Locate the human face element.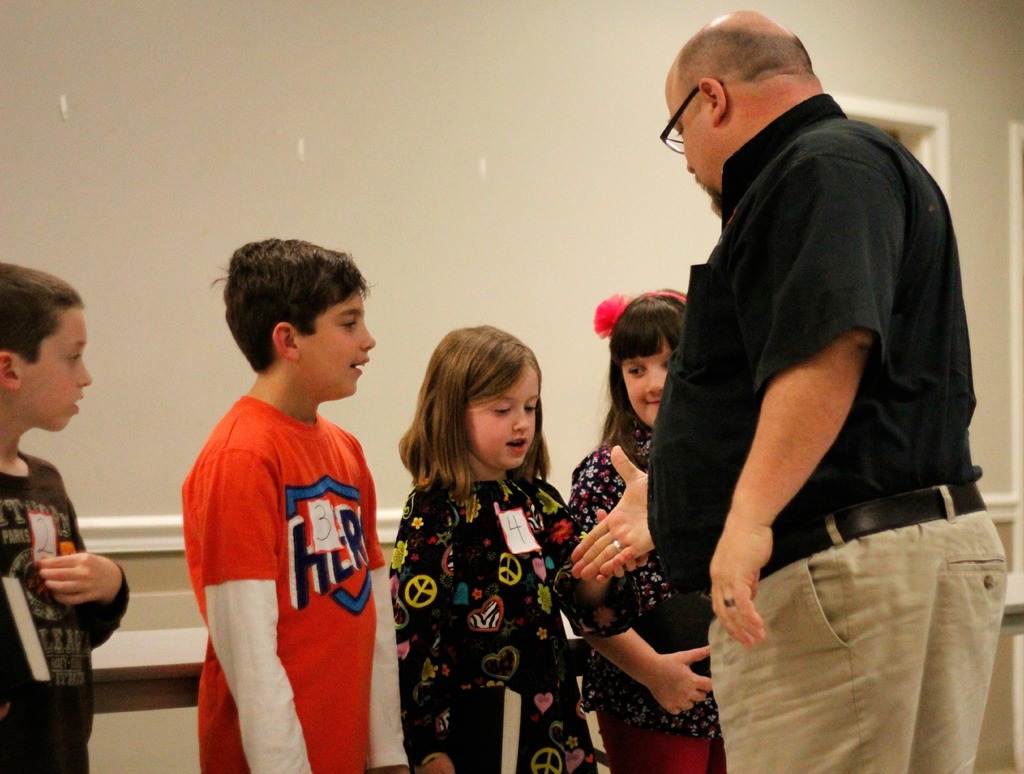
Element bbox: {"x1": 463, "y1": 366, "x2": 542, "y2": 469}.
